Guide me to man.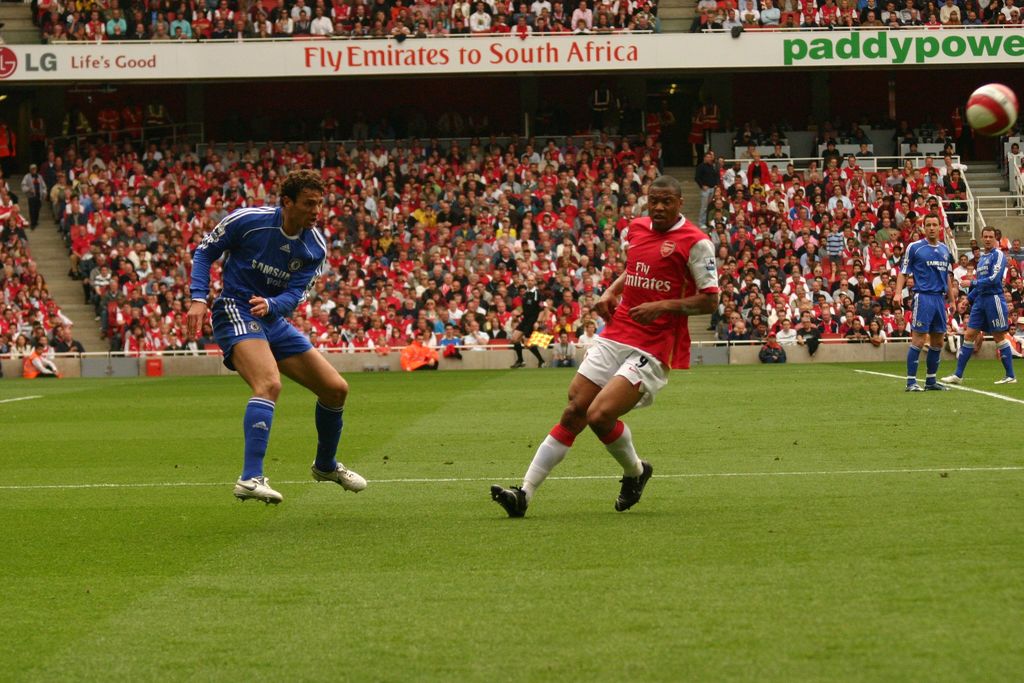
Guidance: [892,206,944,391].
